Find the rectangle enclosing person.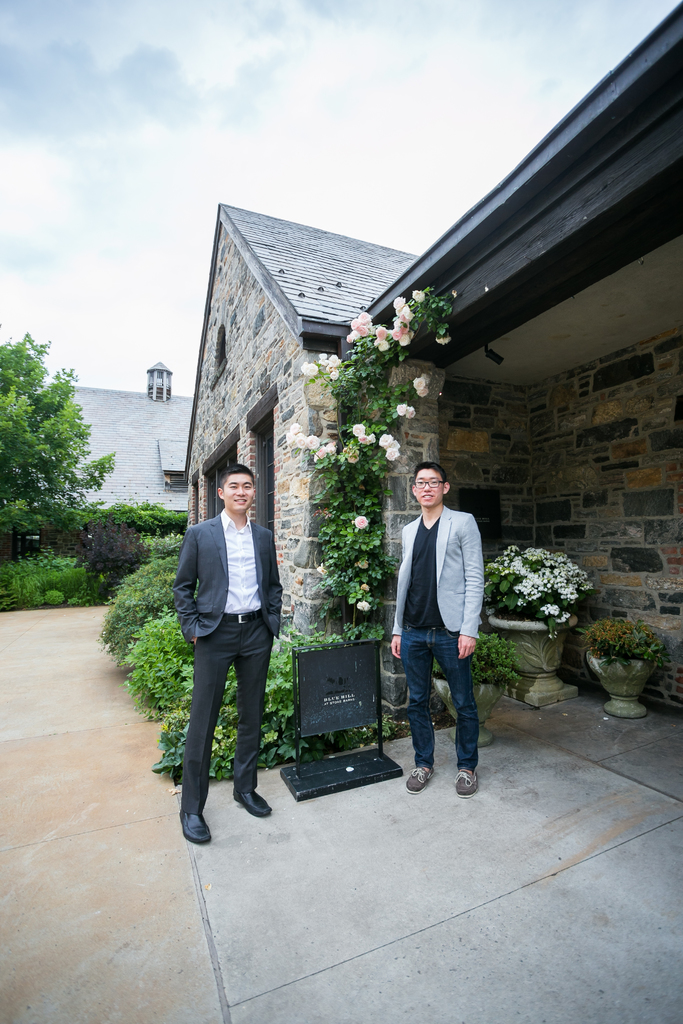
176/456/289/835.
